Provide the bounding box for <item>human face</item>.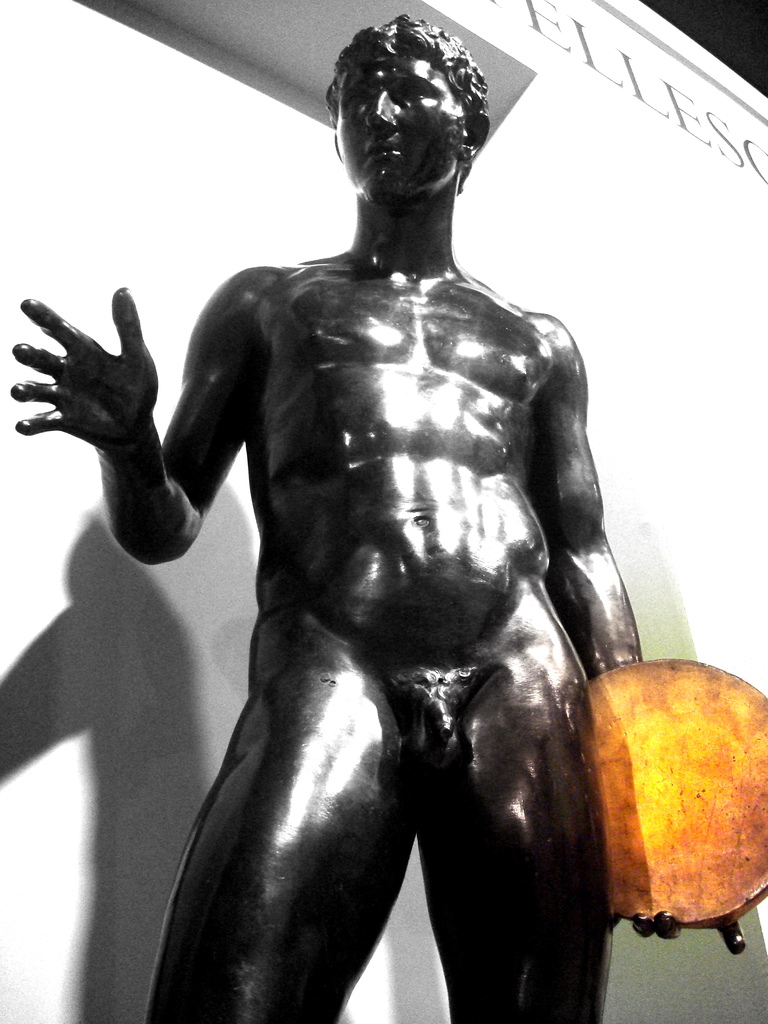
BBox(334, 55, 467, 201).
